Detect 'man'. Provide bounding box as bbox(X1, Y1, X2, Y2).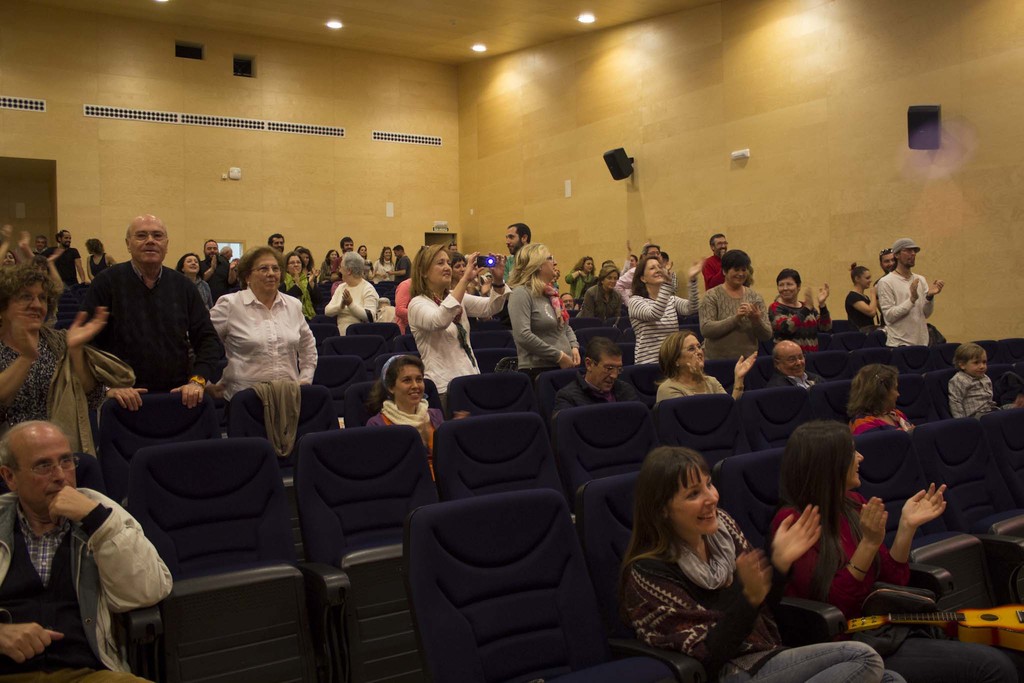
bbox(333, 233, 360, 283).
